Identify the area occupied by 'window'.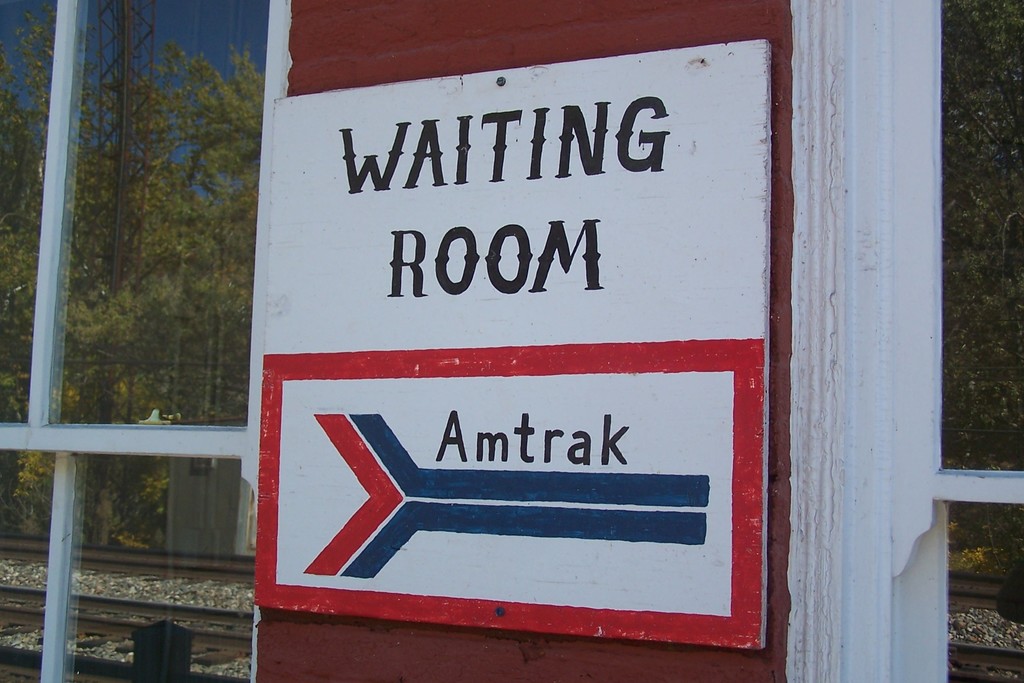
Area: 0 0 284 682.
